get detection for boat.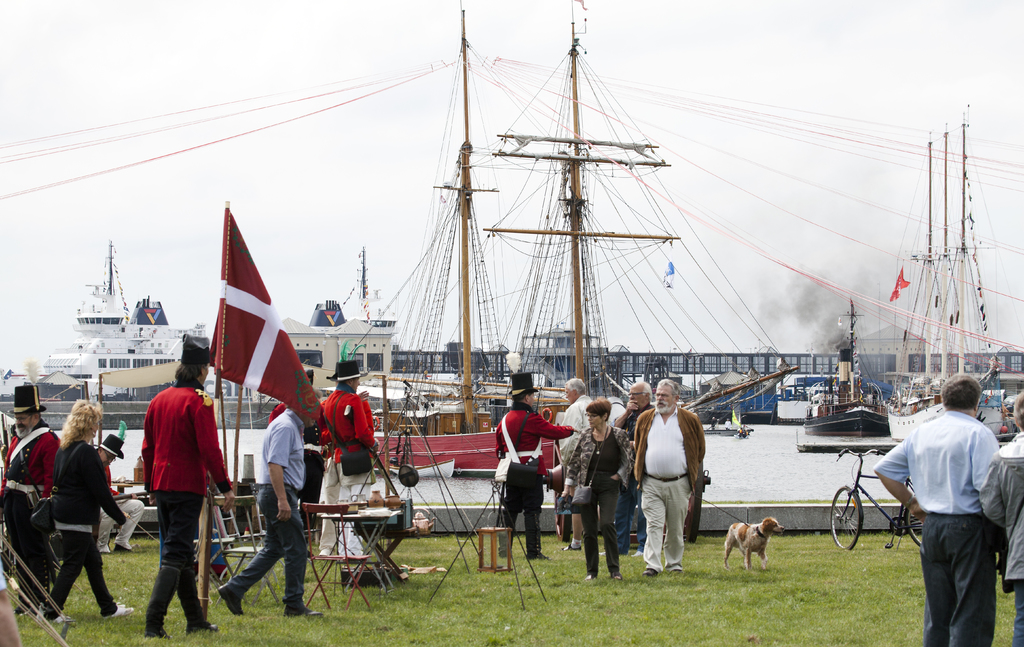
Detection: detection(298, 0, 808, 435).
